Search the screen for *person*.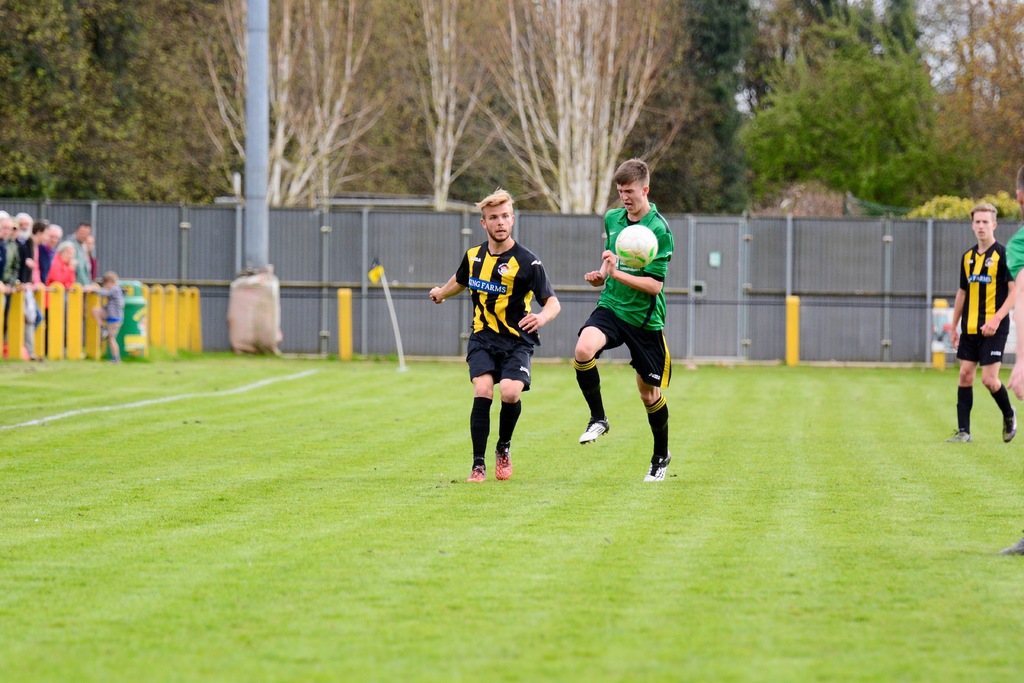
Found at pyautogui.locateOnScreen(430, 188, 561, 480).
